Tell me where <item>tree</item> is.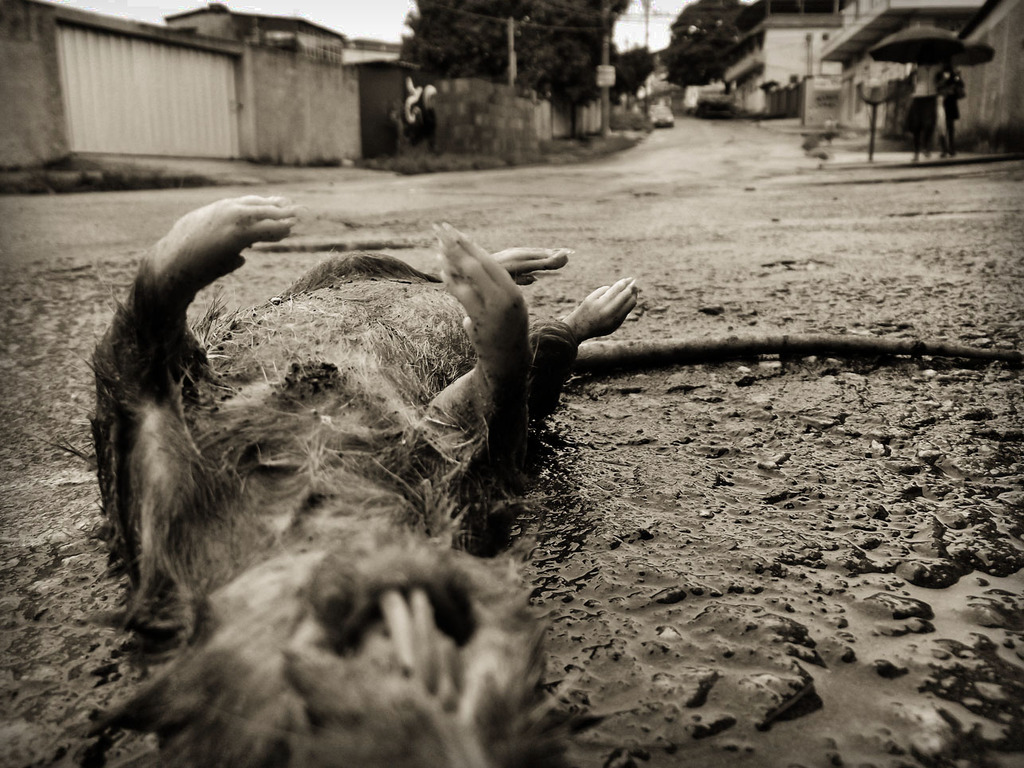
<item>tree</item> is at [x1=659, y1=0, x2=760, y2=96].
